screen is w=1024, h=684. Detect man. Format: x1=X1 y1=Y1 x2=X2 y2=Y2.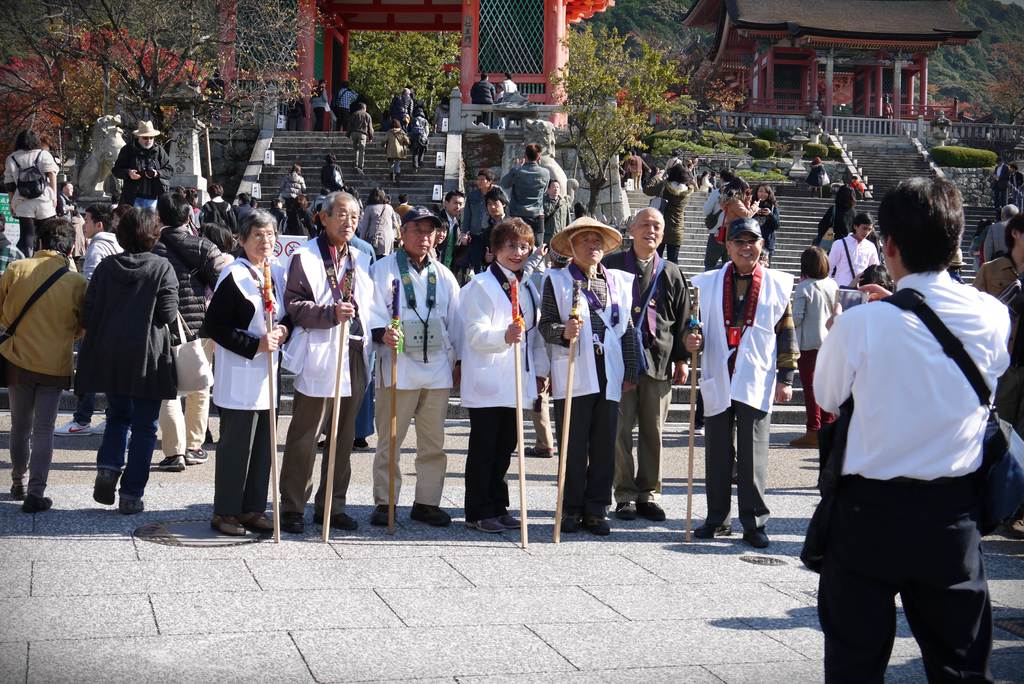
x1=540 y1=215 x2=634 y2=533.
